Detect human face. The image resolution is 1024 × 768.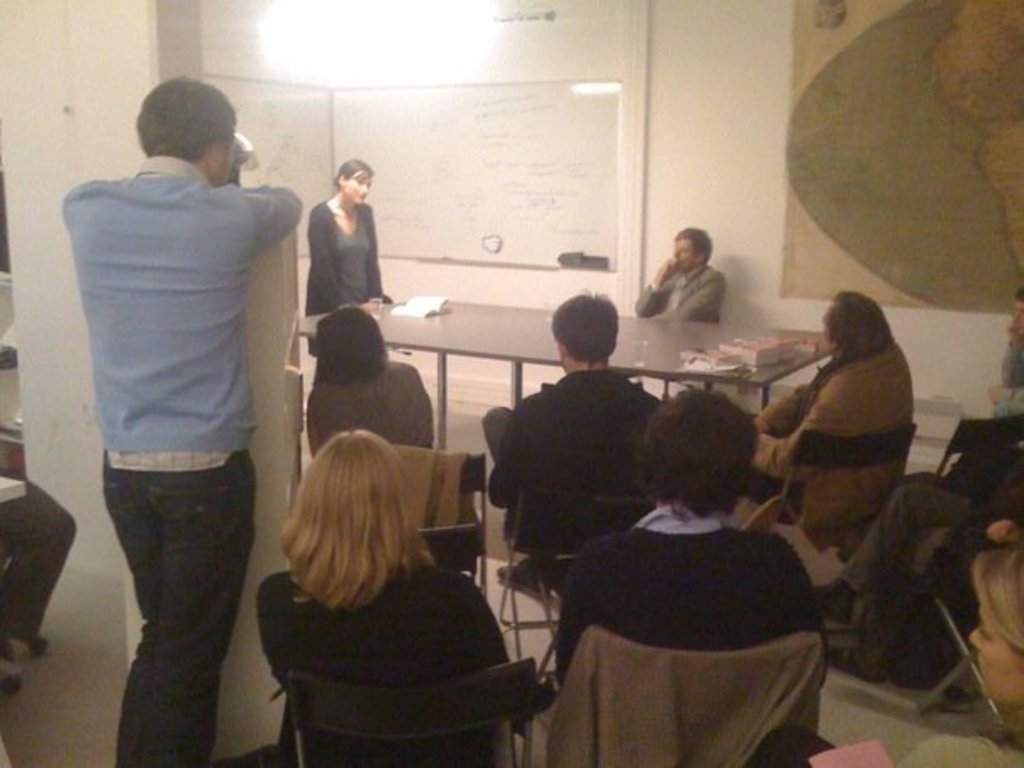
rect(814, 293, 838, 353).
